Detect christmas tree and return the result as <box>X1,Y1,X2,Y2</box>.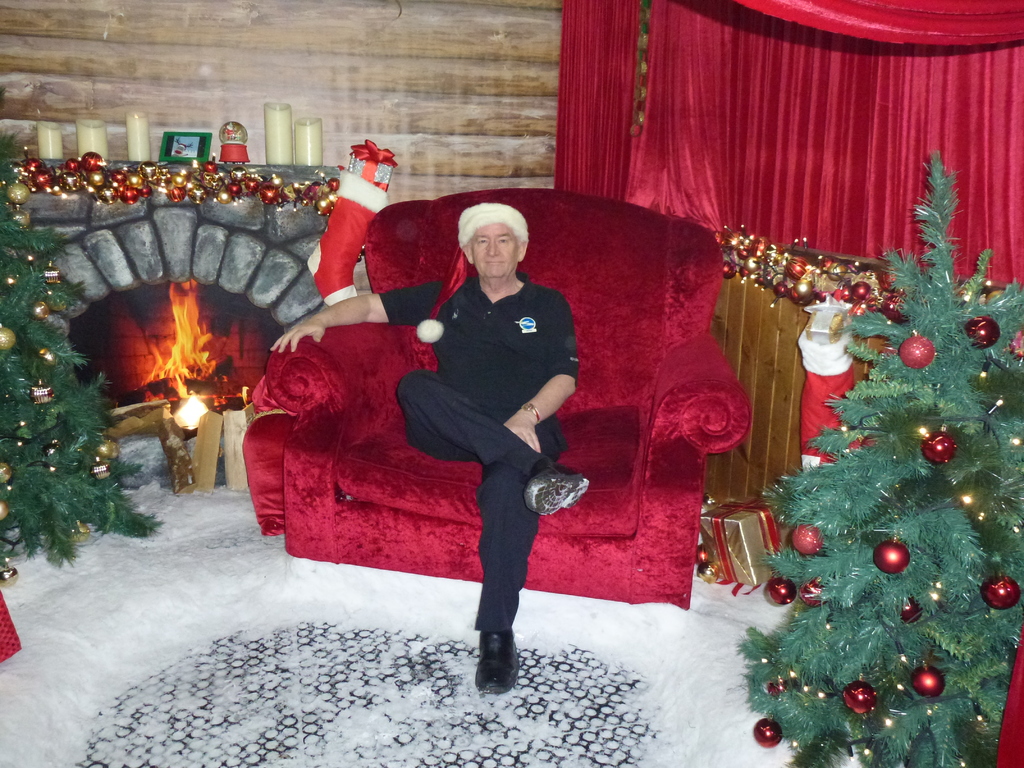
<box>733,151,1023,767</box>.
